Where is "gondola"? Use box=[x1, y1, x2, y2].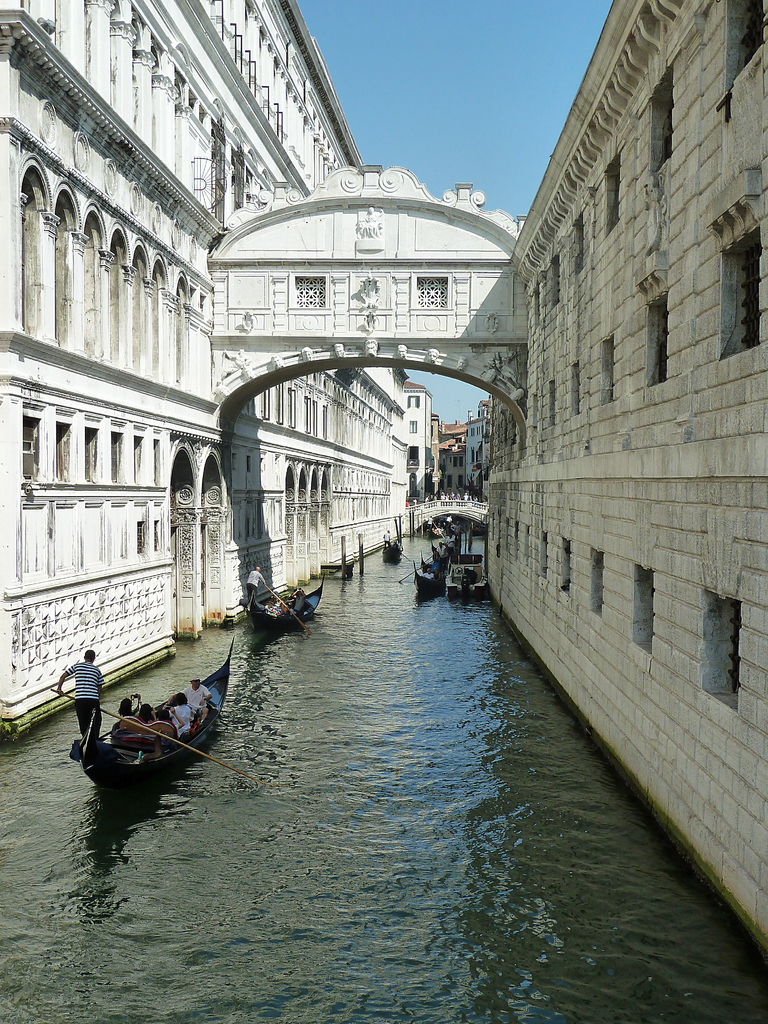
box=[231, 572, 329, 645].
